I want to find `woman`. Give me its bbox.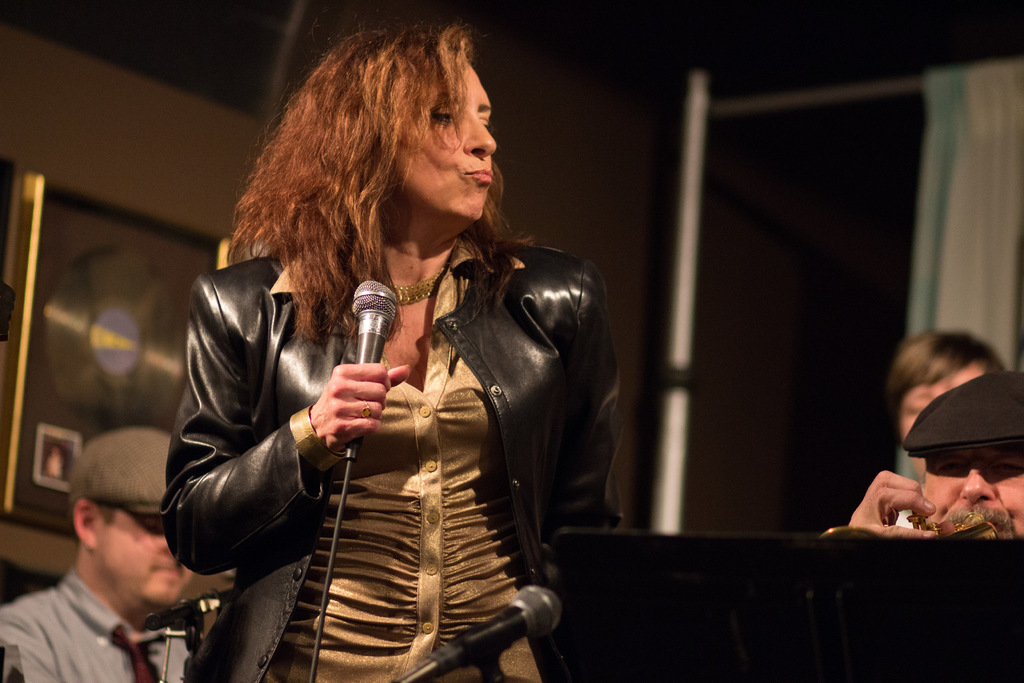
x1=160, y1=42, x2=637, y2=670.
